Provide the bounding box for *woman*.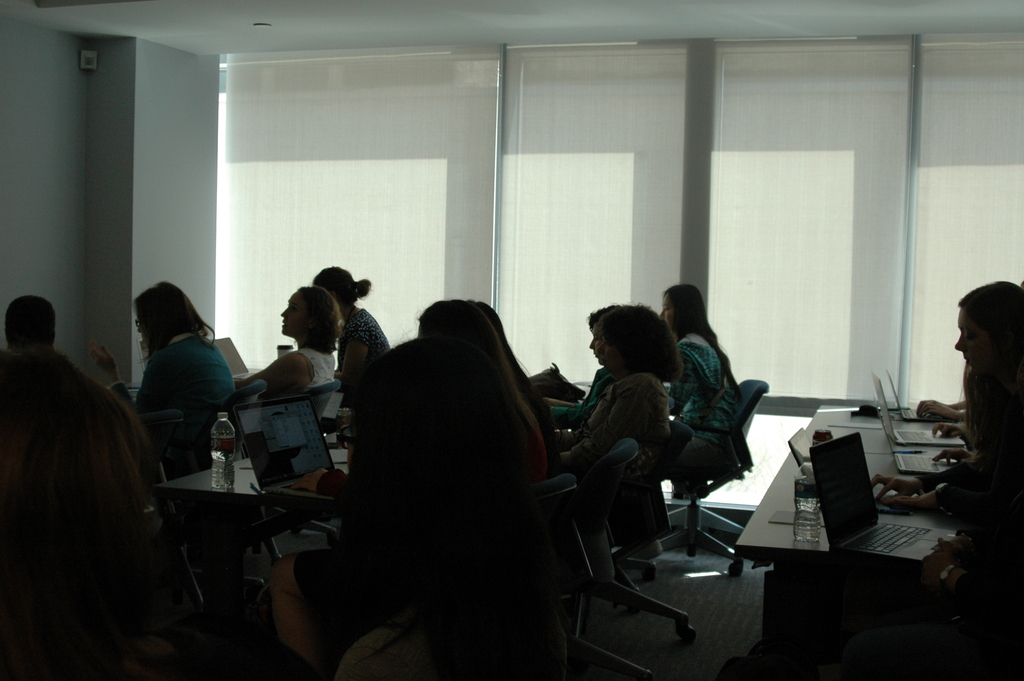
crop(548, 301, 675, 566).
